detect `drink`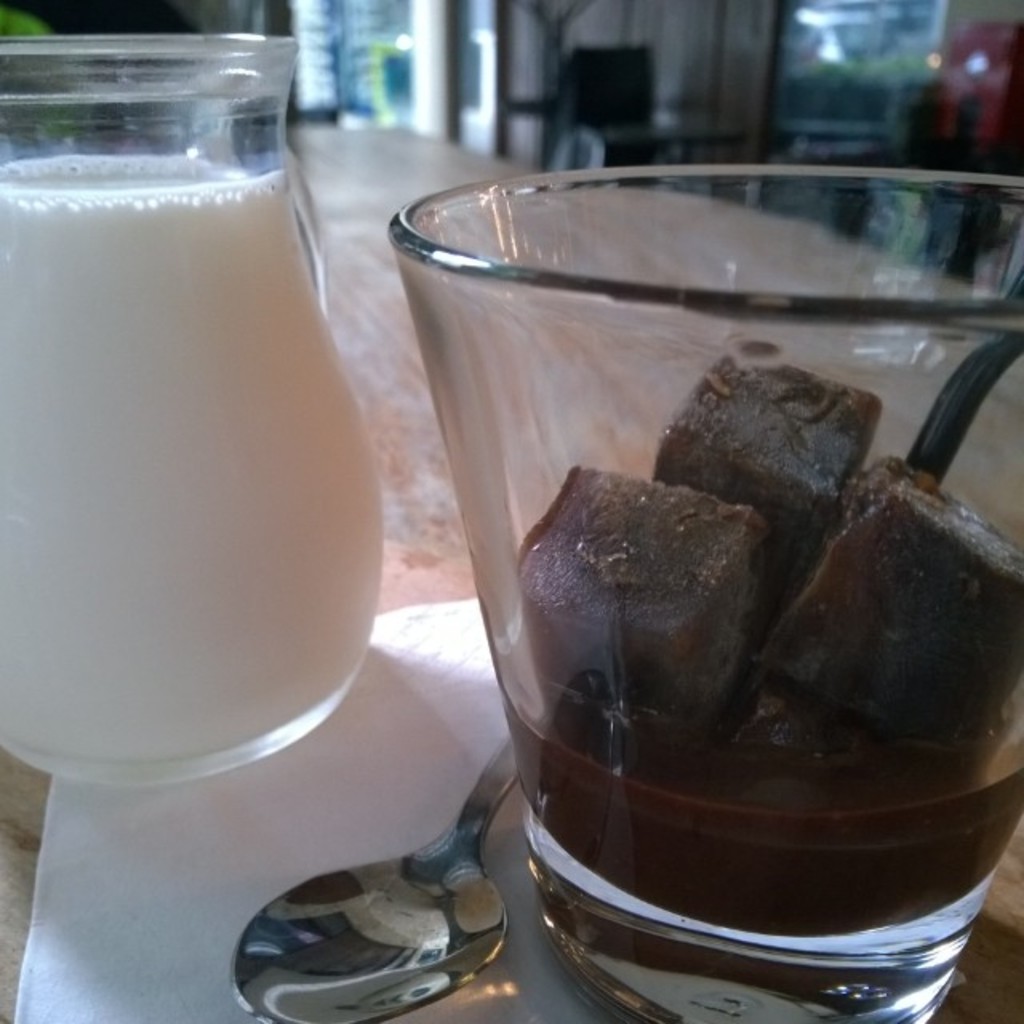
<bbox>2, 157, 386, 787</bbox>
